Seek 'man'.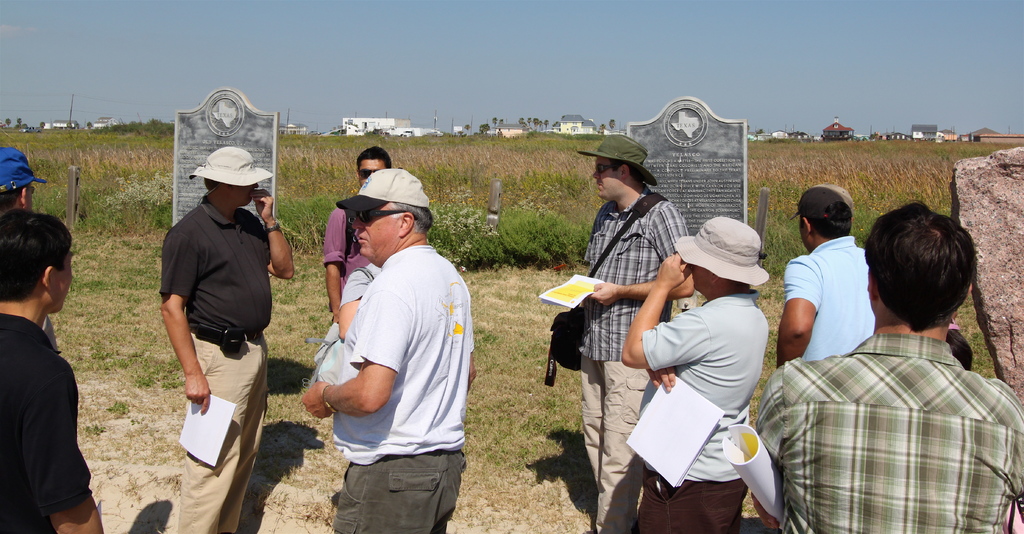
detection(771, 175, 1015, 516).
